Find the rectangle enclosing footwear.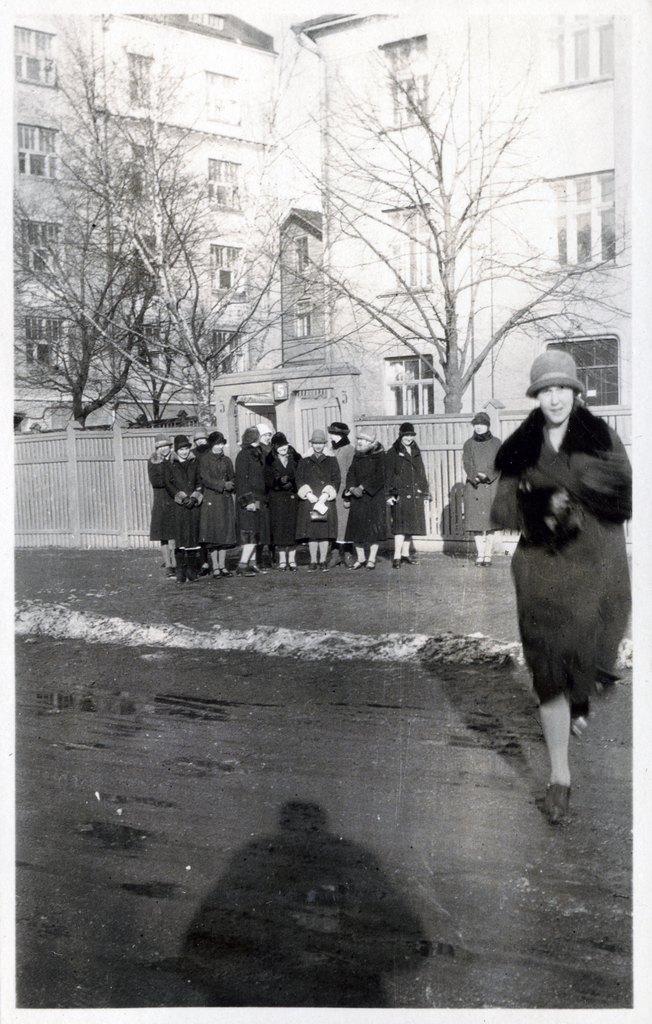
{"x1": 370, "y1": 557, "x2": 379, "y2": 569}.
